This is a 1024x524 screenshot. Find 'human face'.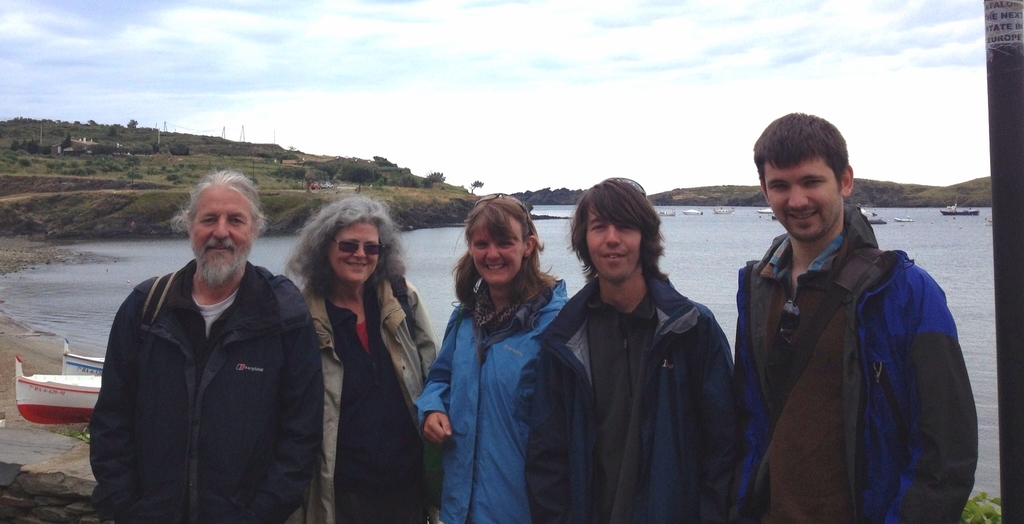
Bounding box: select_region(767, 161, 855, 242).
